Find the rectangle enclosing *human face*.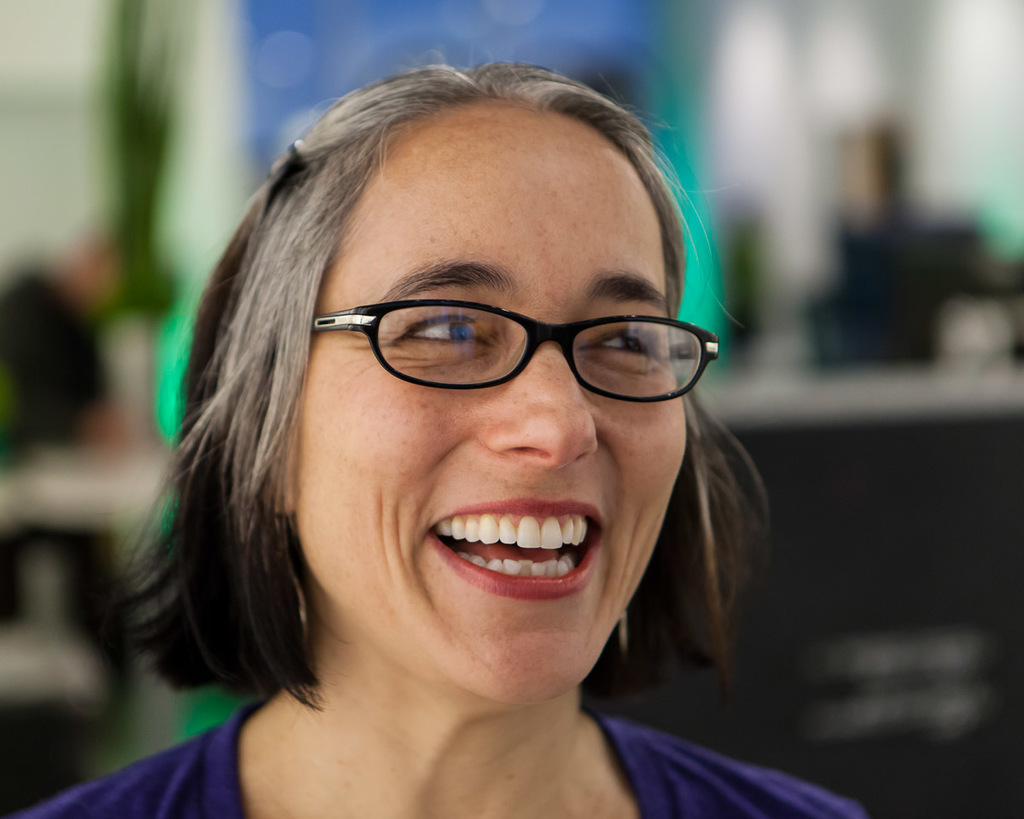
locate(293, 105, 684, 699).
